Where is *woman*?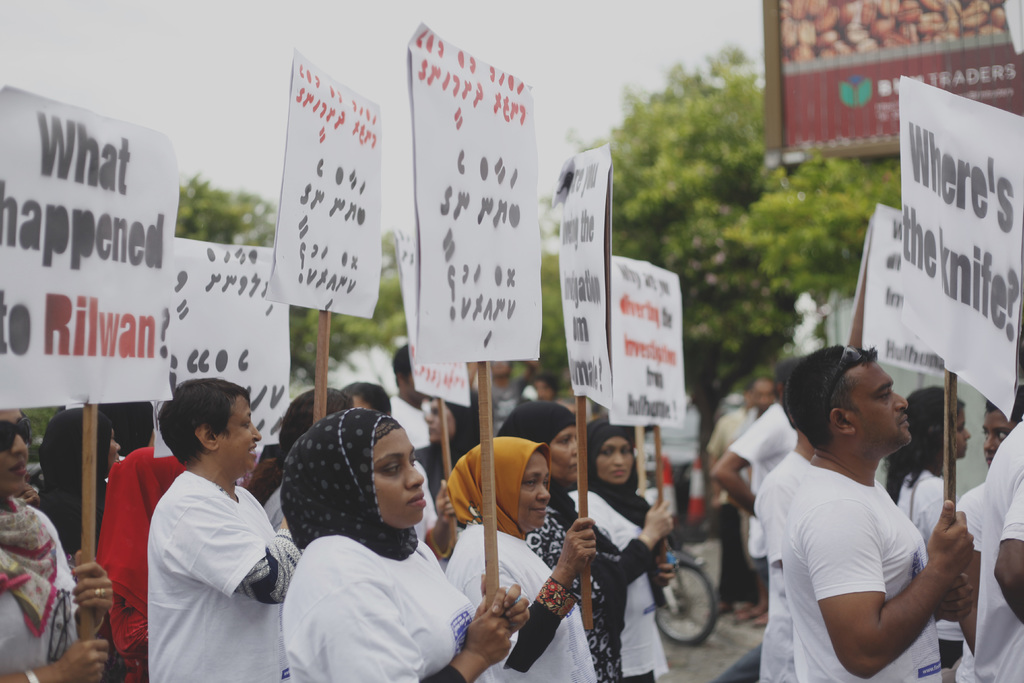
BBox(413, 387, 479, 500).
